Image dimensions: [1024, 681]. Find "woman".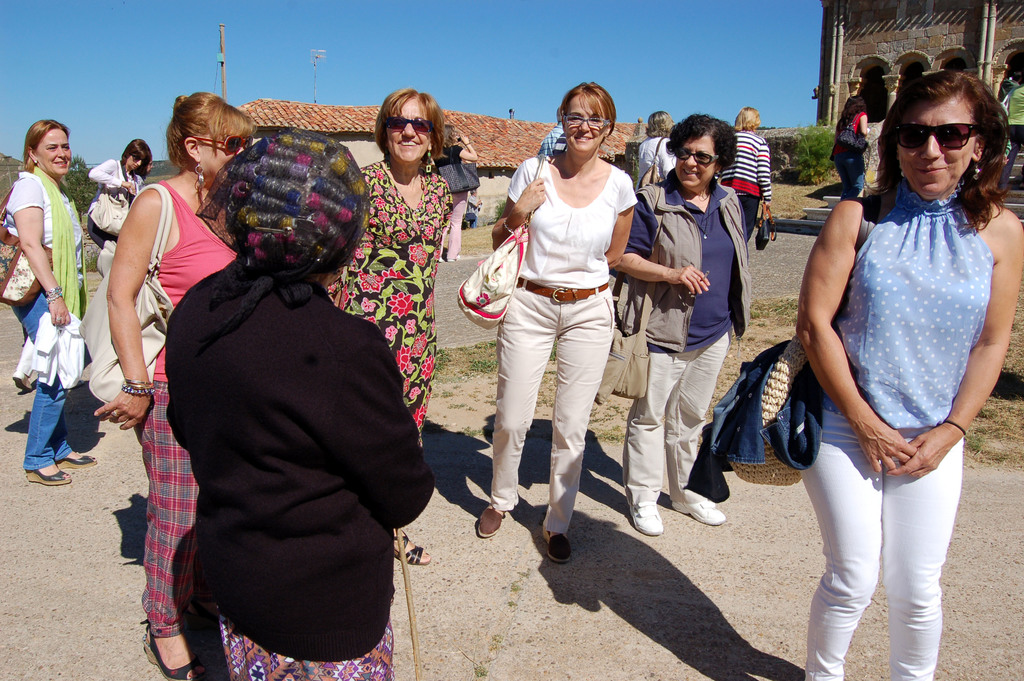
{"x1": 442, "y1": 114, "x2": 483, "y2": 210}.
